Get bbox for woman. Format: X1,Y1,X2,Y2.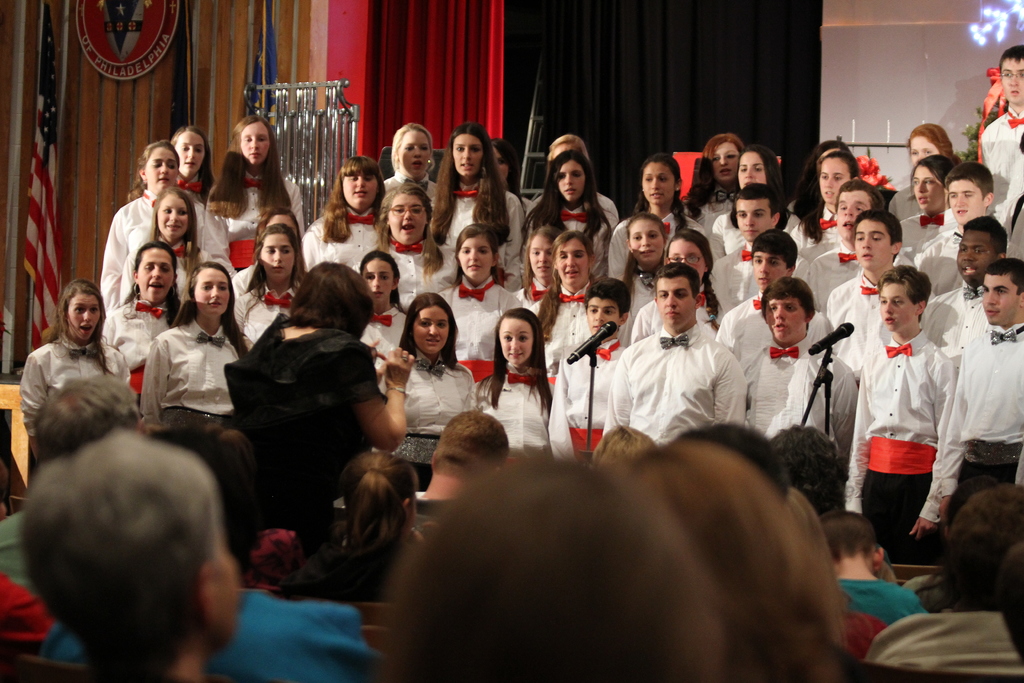
508,220,564,310.
